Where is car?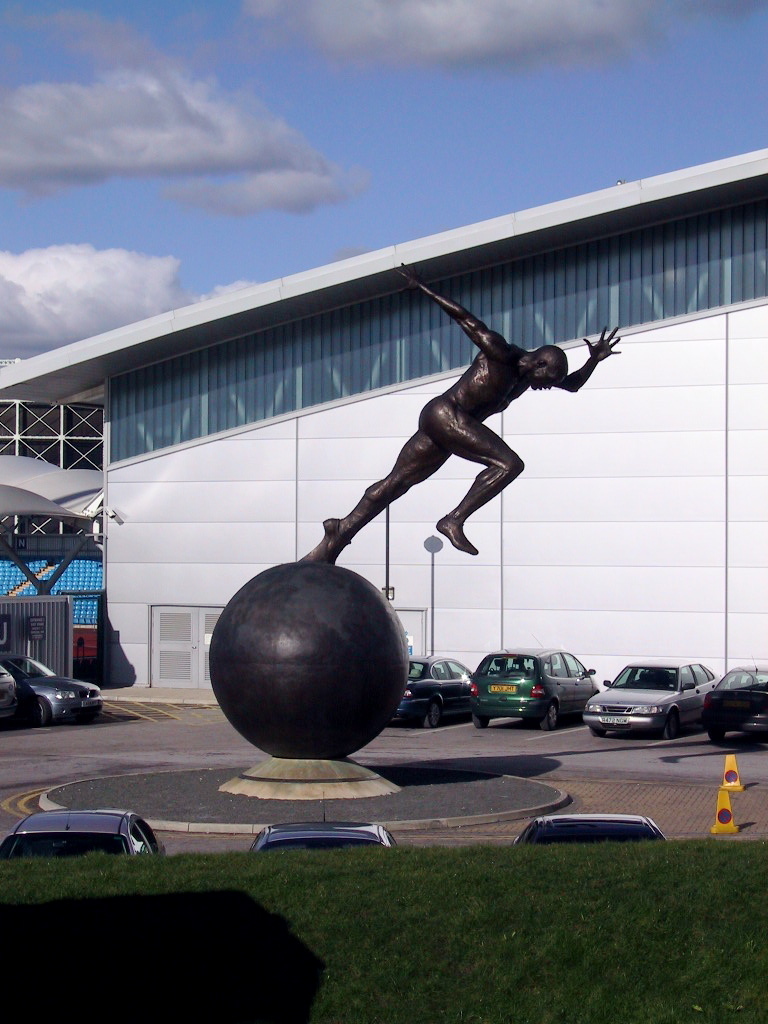
BBox(518, 816, 667, 850).
